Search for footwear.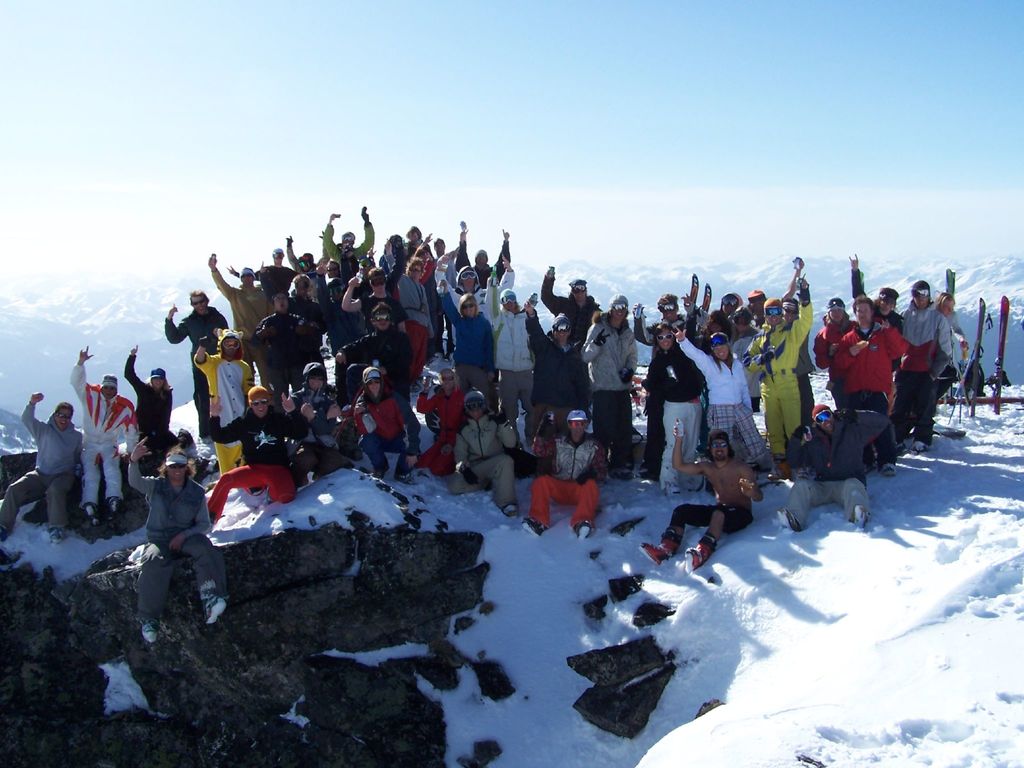
Found at region(203, 594, 221, 626).
